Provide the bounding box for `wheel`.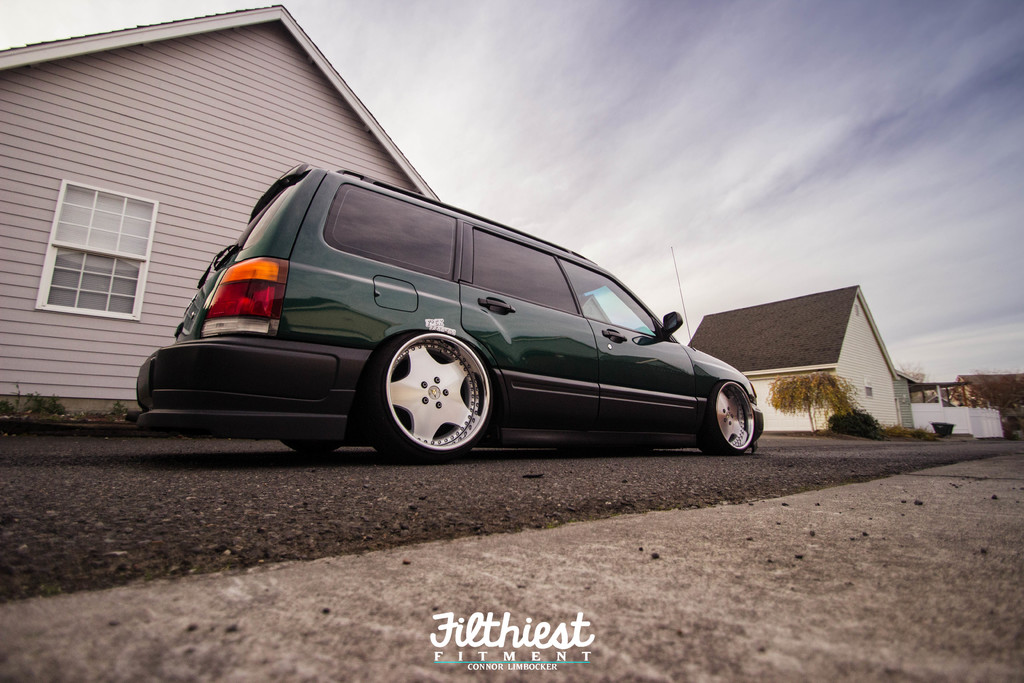
(279, 438, 340, 462).
